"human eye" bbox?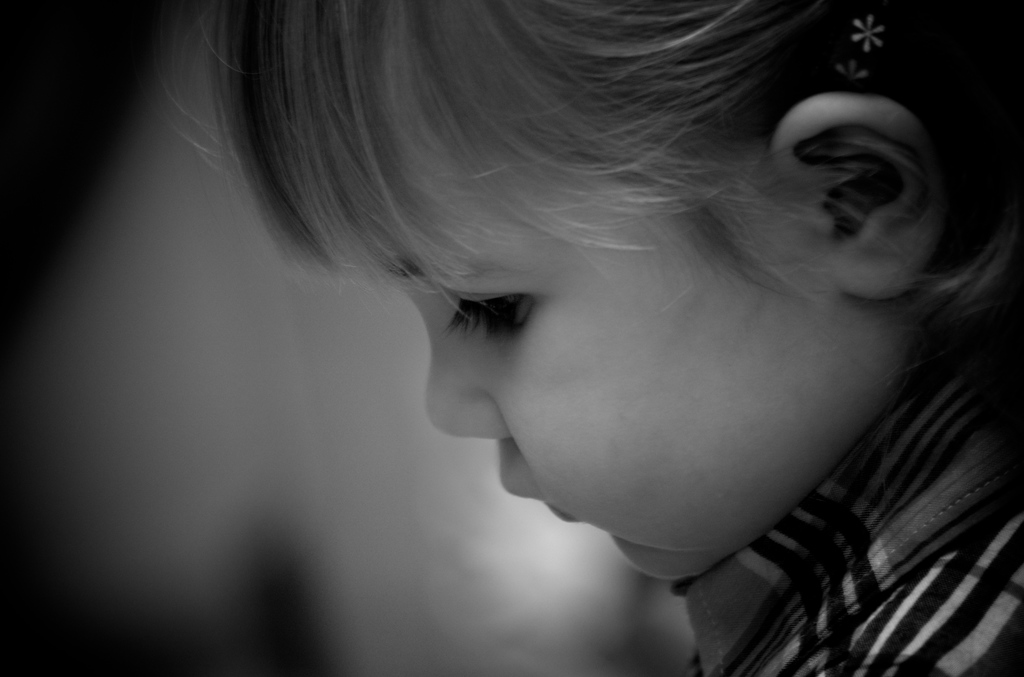
[left=438, top=294, right=532, bottom=345]
